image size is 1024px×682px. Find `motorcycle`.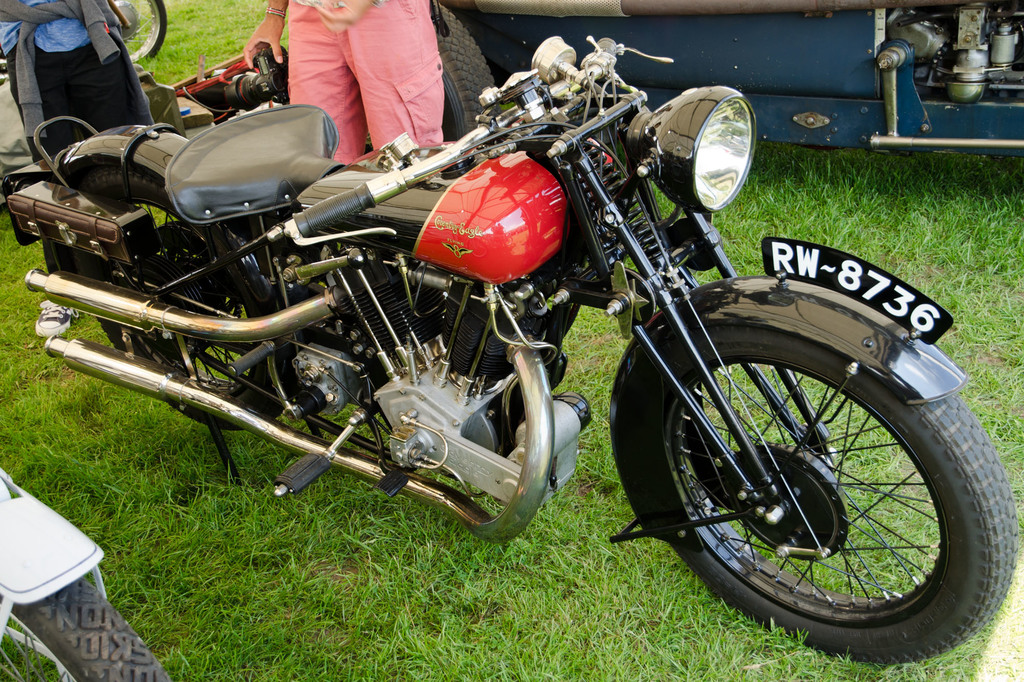
(0, 18, 1012, 651).
